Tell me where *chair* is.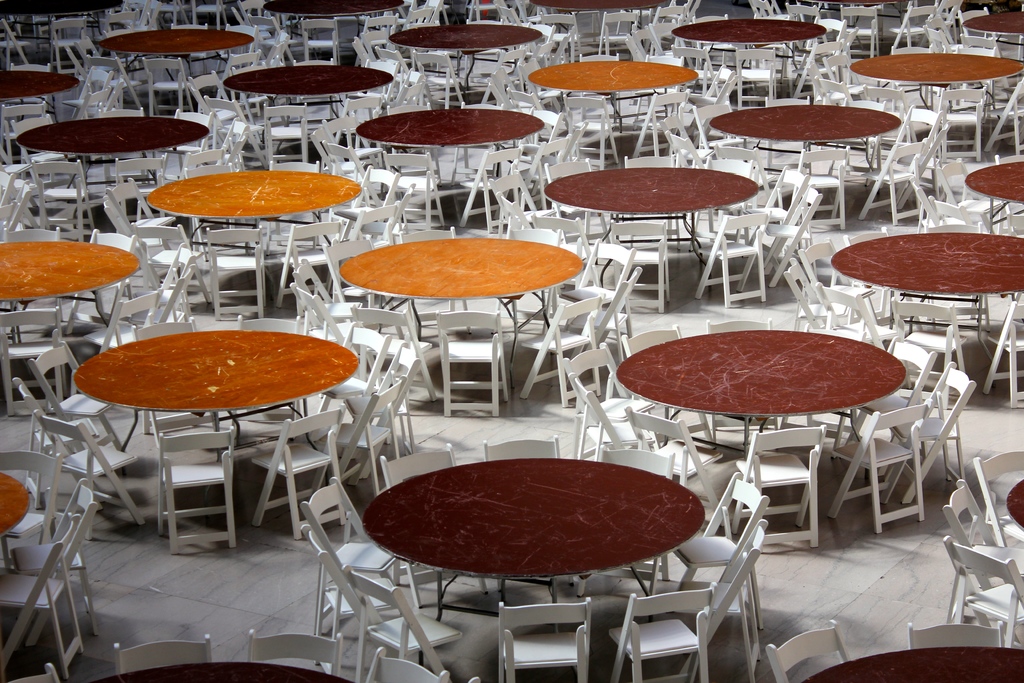
*chair* is at BBox(292, 516, 403, 682).
